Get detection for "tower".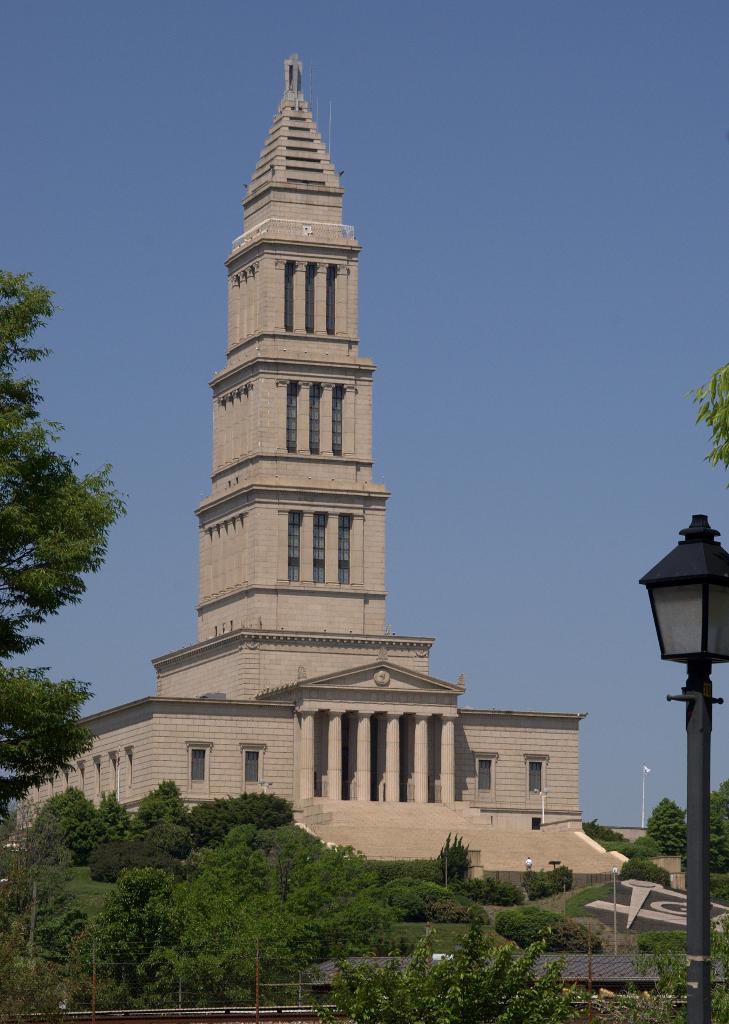
Detection: bbox=(163, 44, 424, 712).
